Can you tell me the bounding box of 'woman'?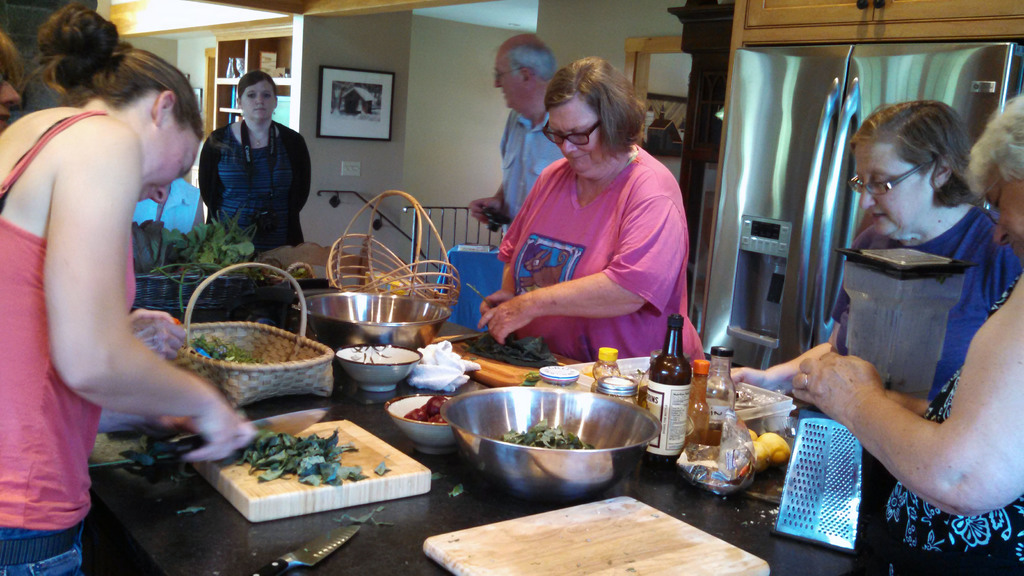
x1=198 y1=60 x2=312 y2=246.
